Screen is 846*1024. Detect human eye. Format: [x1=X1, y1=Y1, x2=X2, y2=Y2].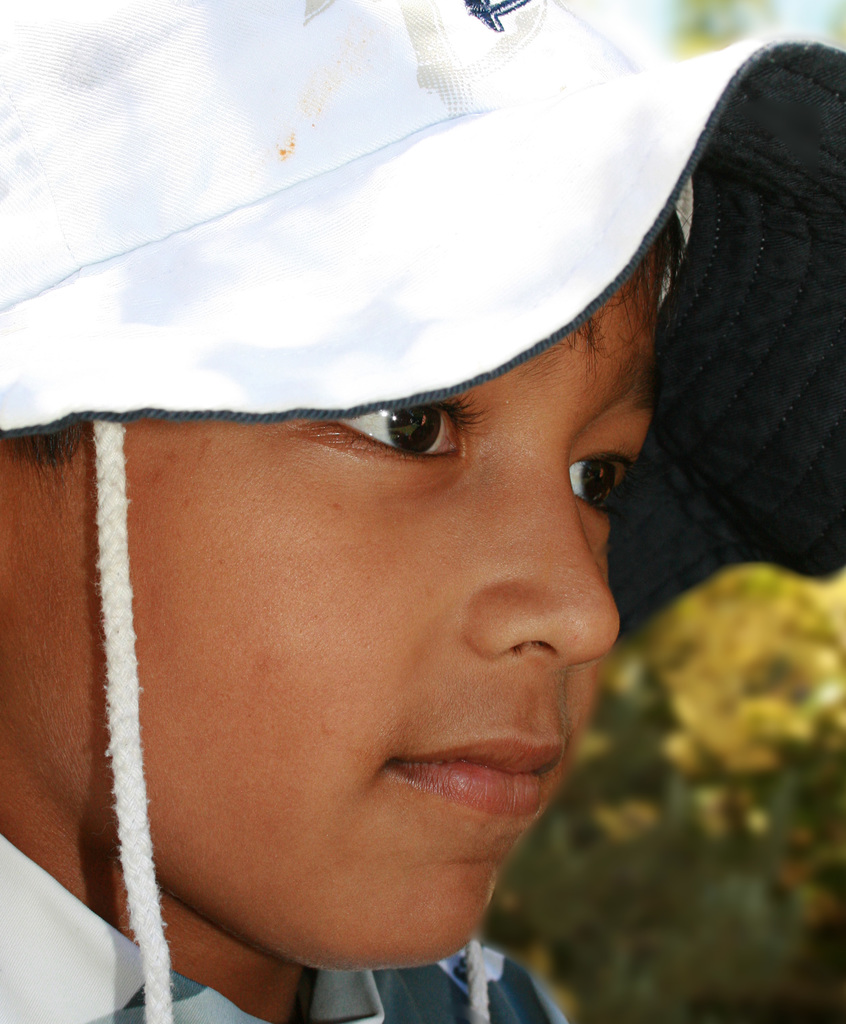
[x1=285, y1=384, x2=488, y2=486].
